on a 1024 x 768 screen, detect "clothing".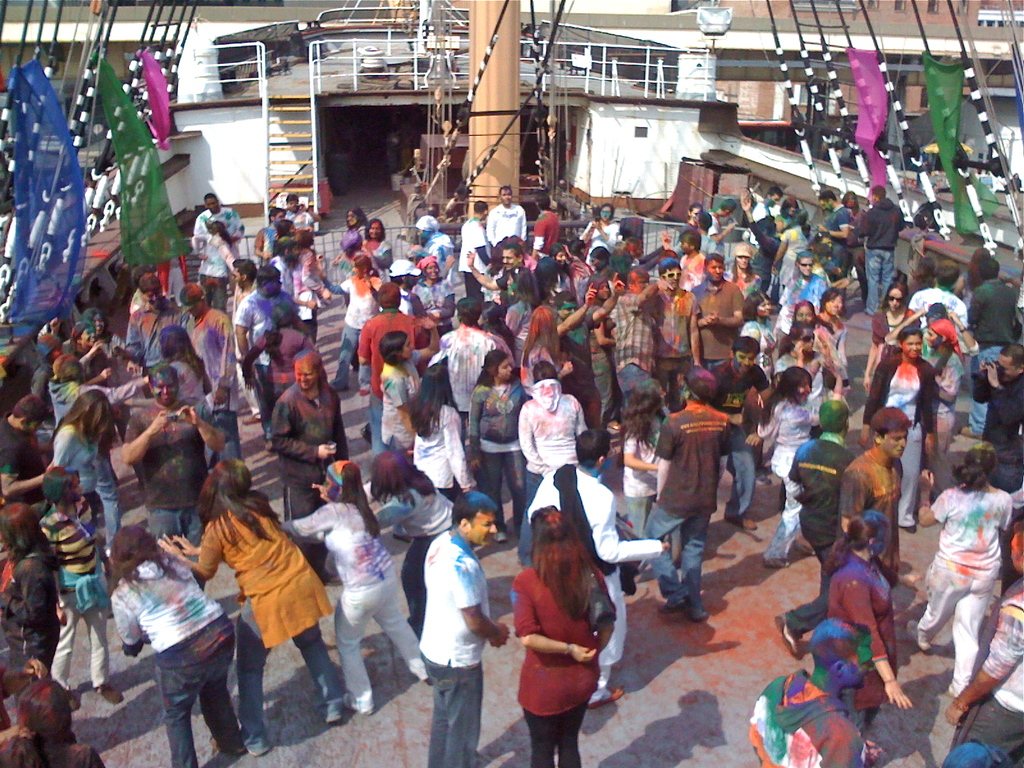
box(484, 203, 527, 269).
